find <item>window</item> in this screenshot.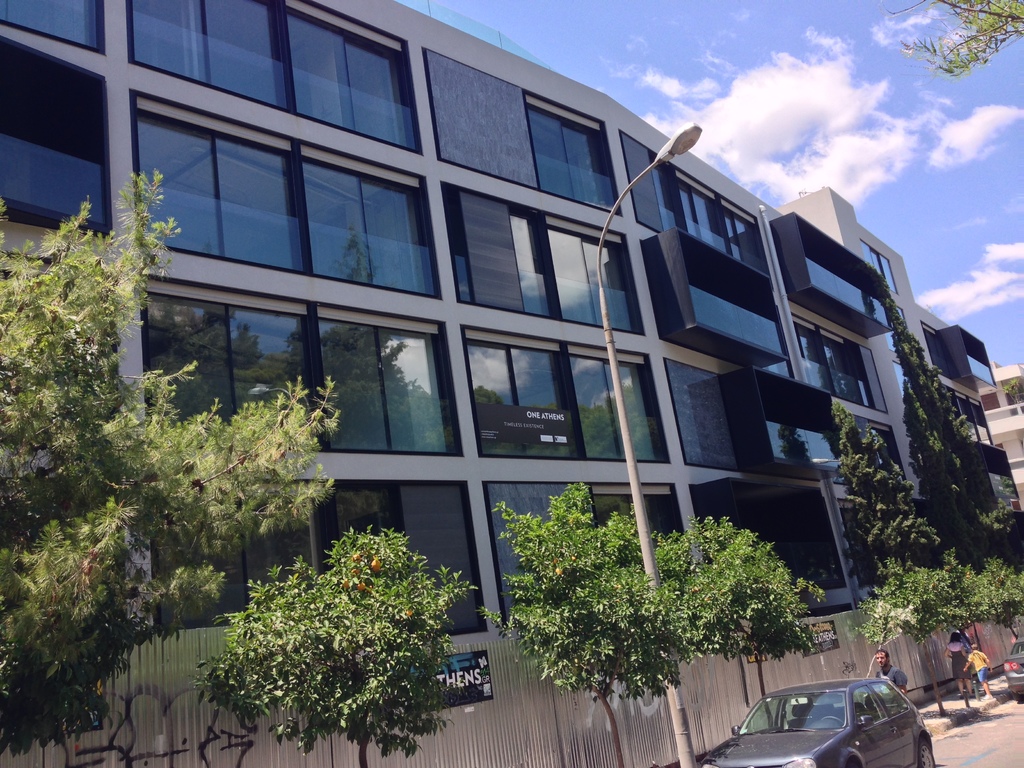
The bounding box for <item>window</item> is x1=939, y1=386, x2=993, y2=444.
